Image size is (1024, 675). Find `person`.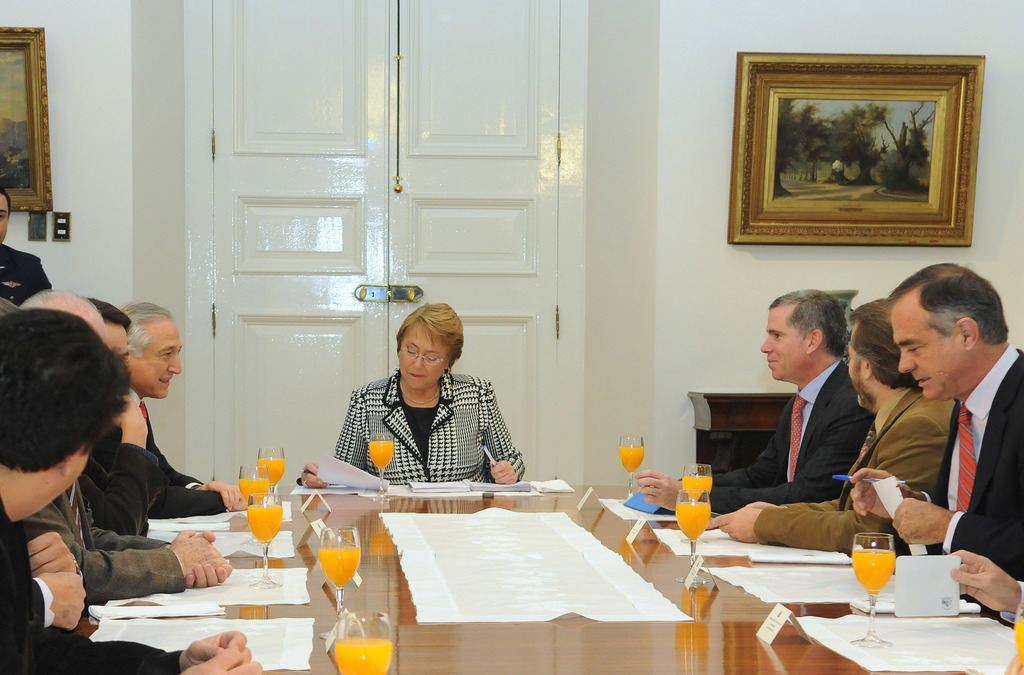
[x1=633, y1=286, x2=874, y2=513].
